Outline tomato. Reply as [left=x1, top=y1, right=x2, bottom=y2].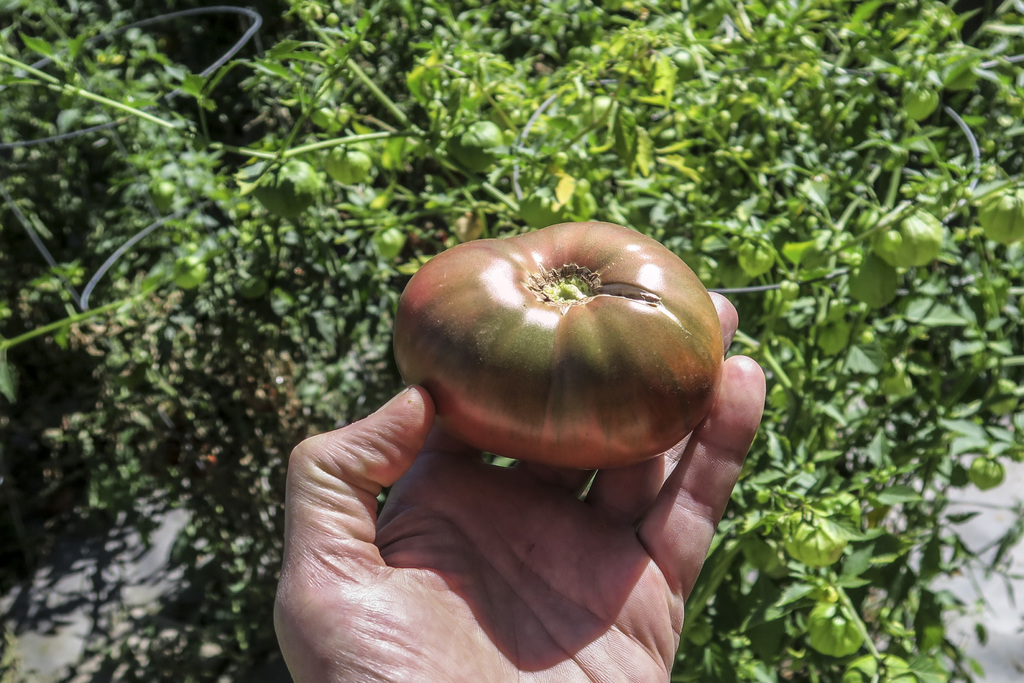
[left=387, top=215, right=730, bottom=469].
